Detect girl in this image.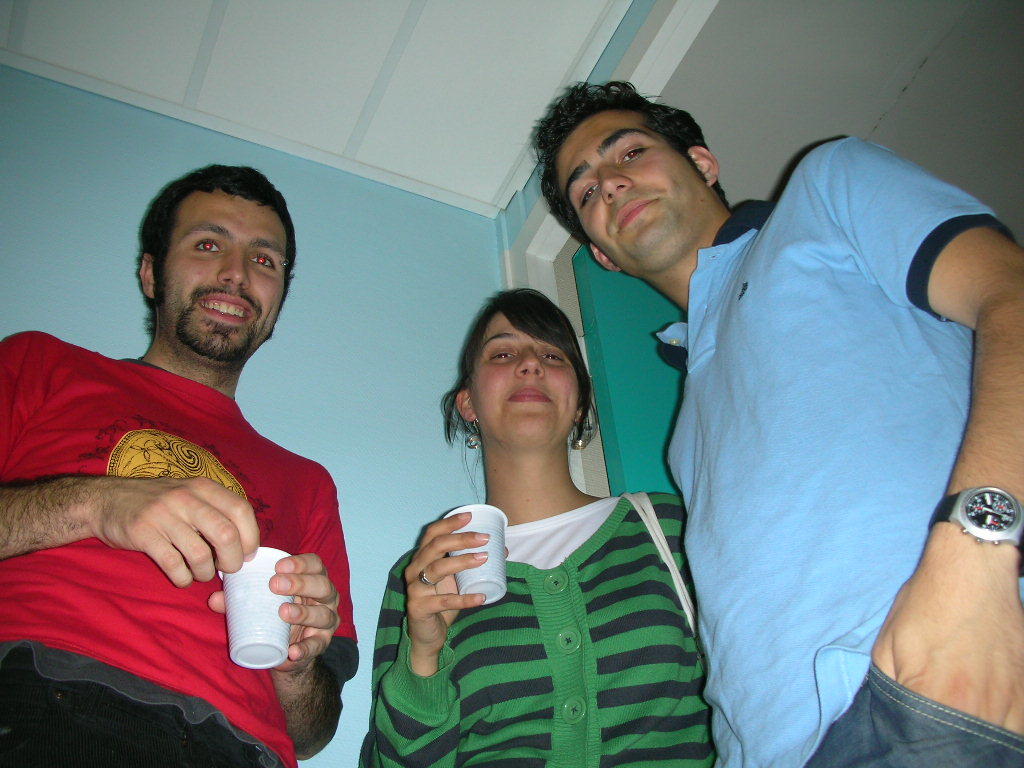
Detection: [358,288,715,767].
